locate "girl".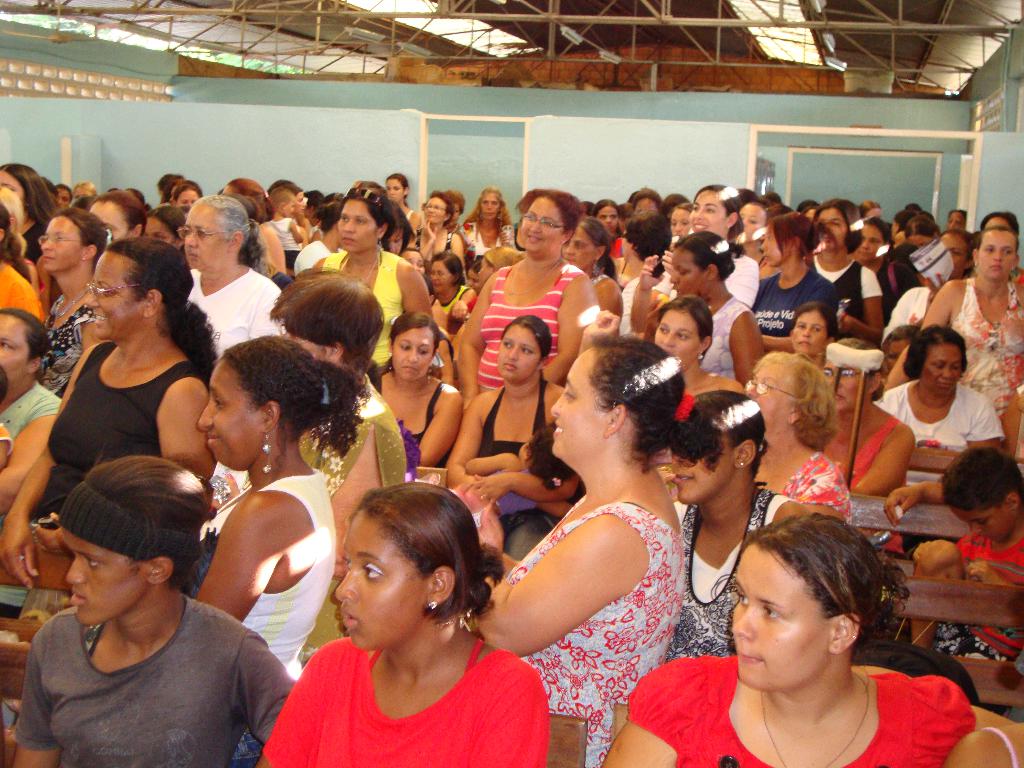
Bounding box: [x1=604, y1=509, x2=1023, y2=767].
